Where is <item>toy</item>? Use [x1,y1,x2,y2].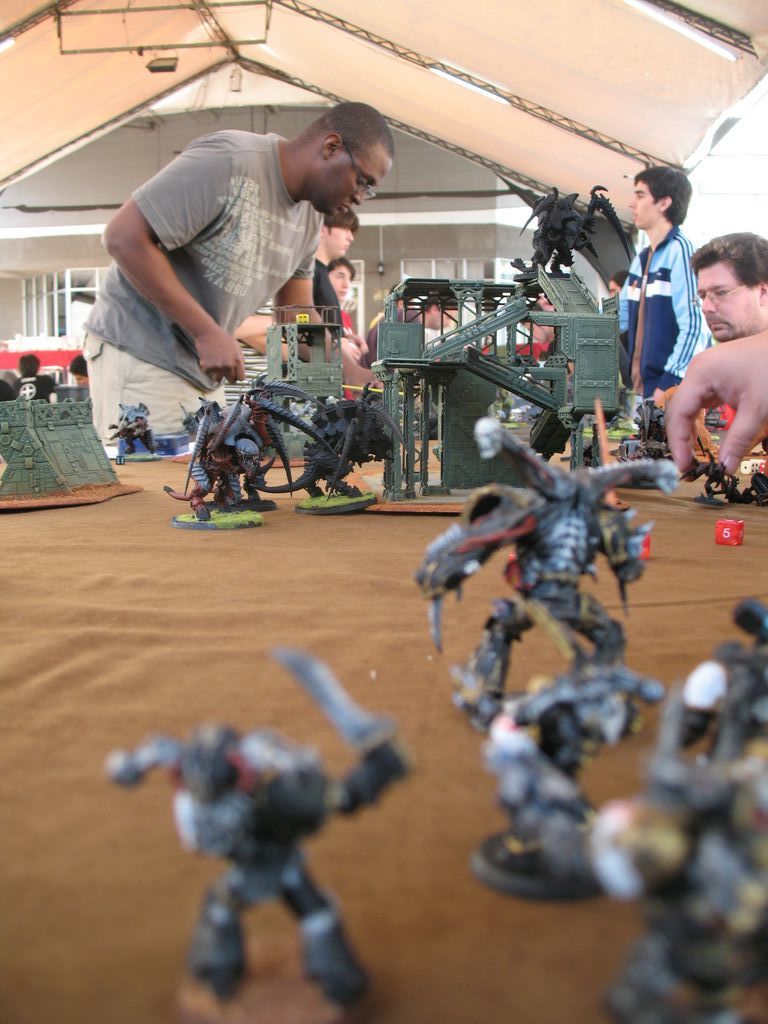
[474,657,671,913].
